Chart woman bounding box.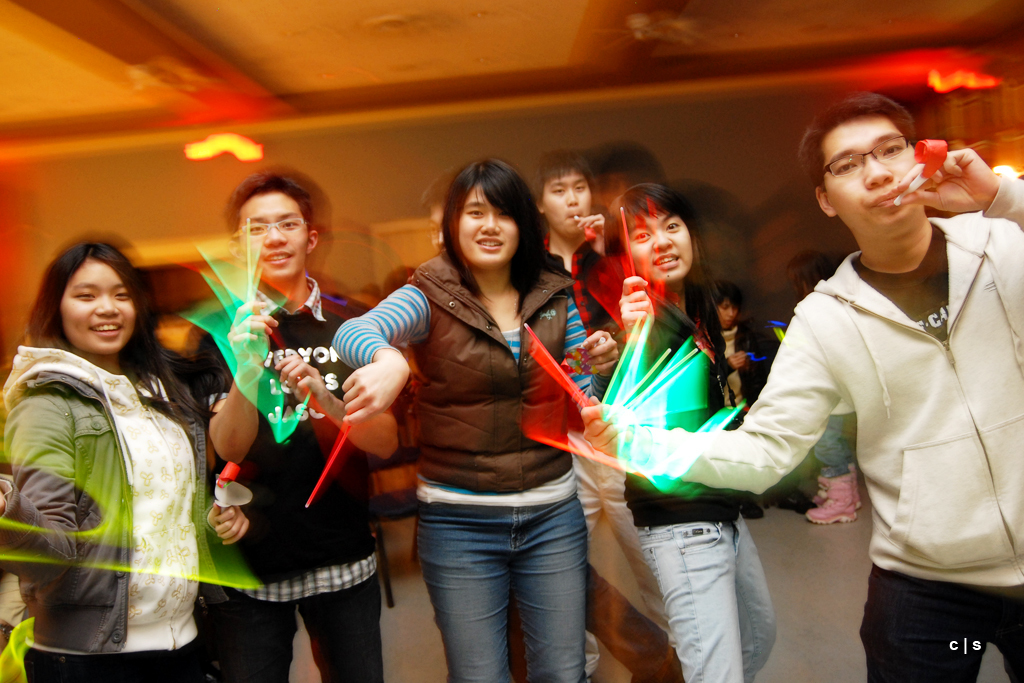
Charted: l=709, t=279, r=775, b=520.
